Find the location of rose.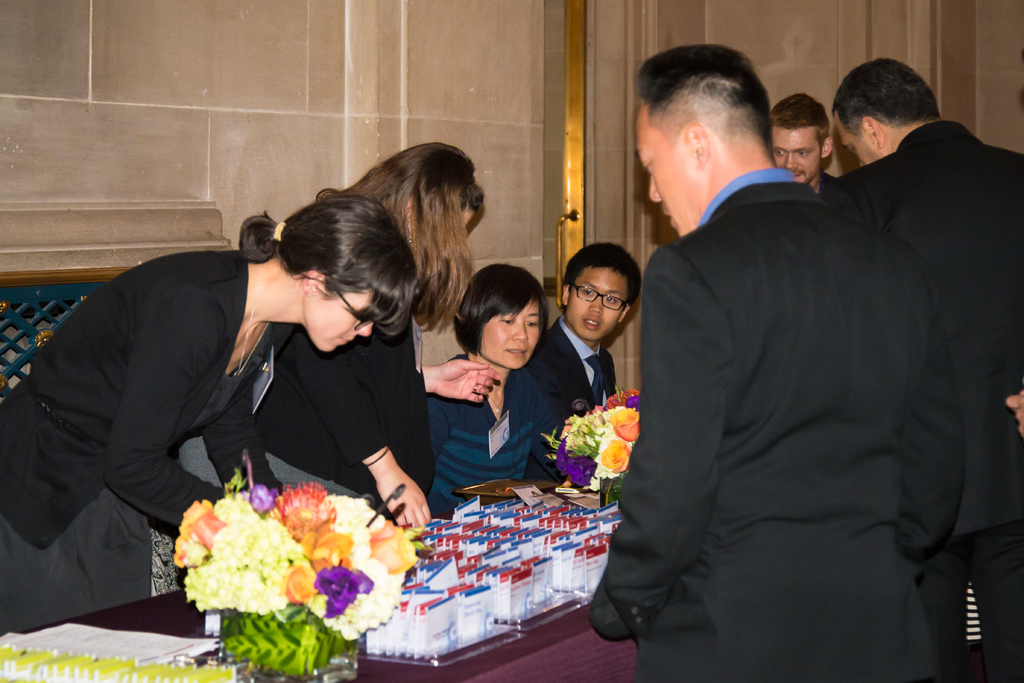
Location: <box>172,529,203,570</box>.
